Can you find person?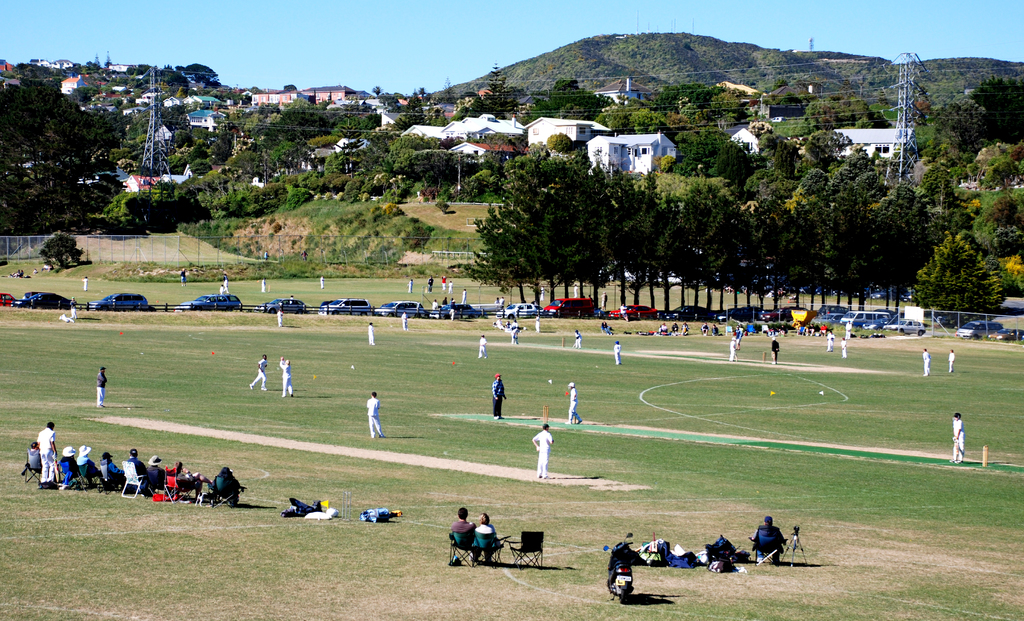
Yes, bounding box: locate(88, 359, 112, 406).
